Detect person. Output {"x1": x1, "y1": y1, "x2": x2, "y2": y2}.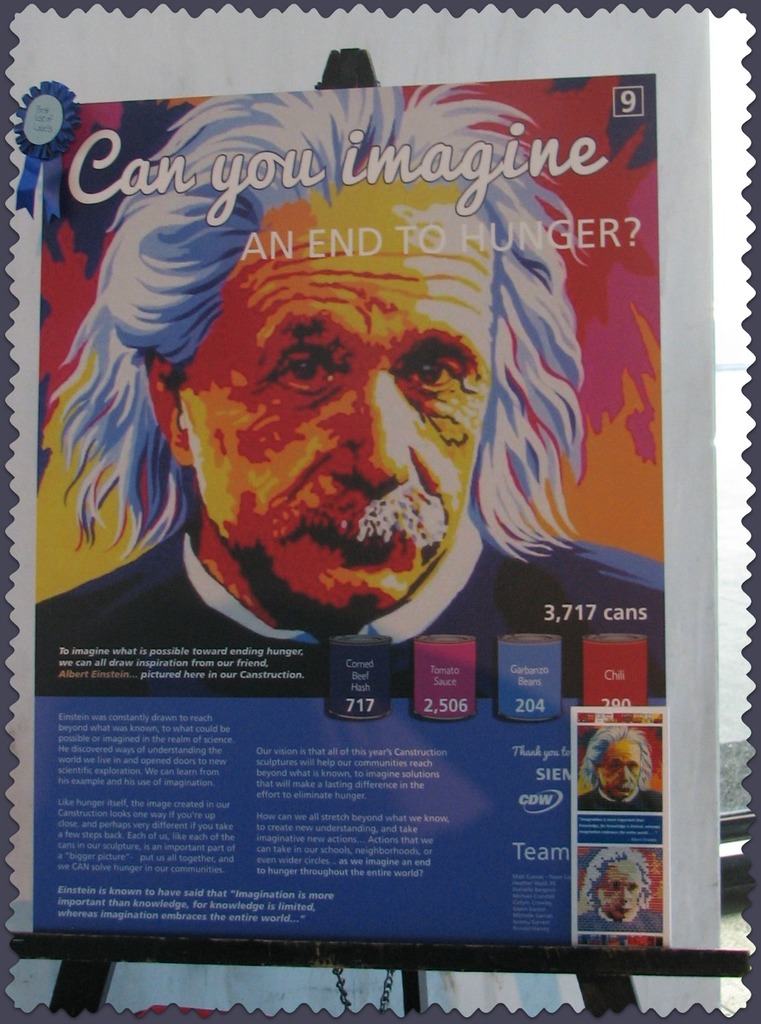
{"x1": 577, "y1": 841, "x2": 662, "y2": 931}.
